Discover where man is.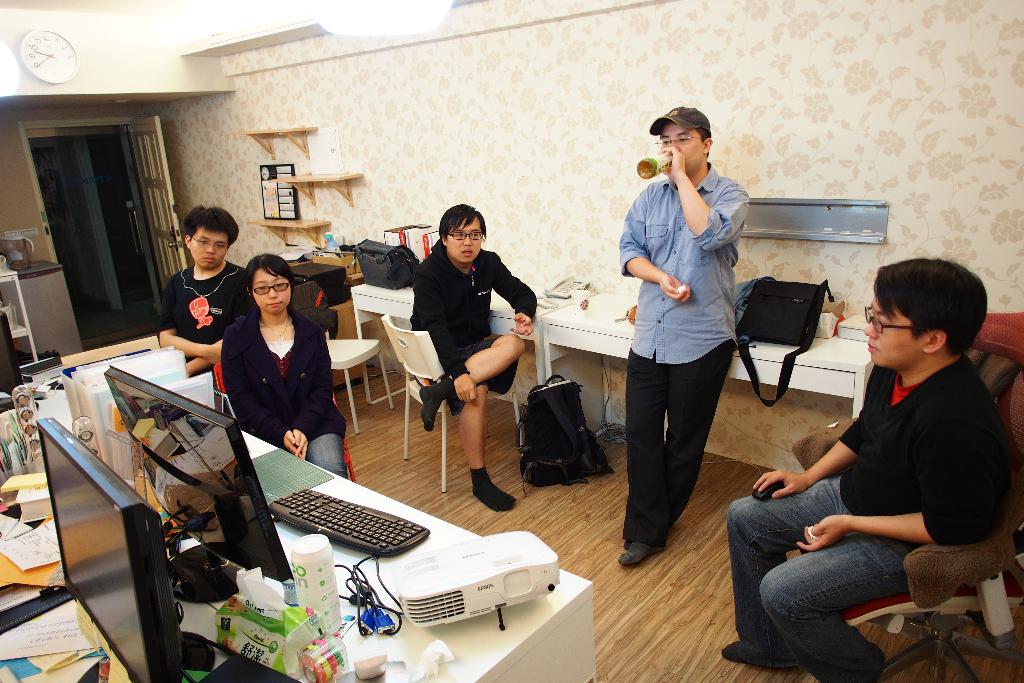
Discovered at {"x1": 404, "y1": 201, "x2": 539, "y2": 512}.
